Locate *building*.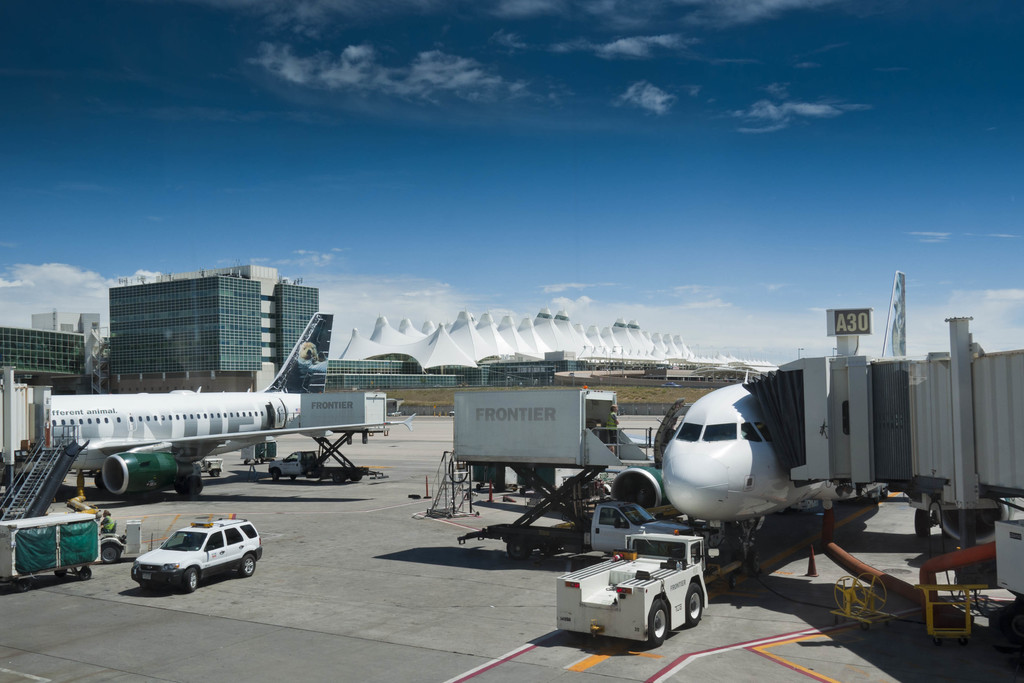
Bounding box: [x1=0, y1=325, x2=86, y2=373].
